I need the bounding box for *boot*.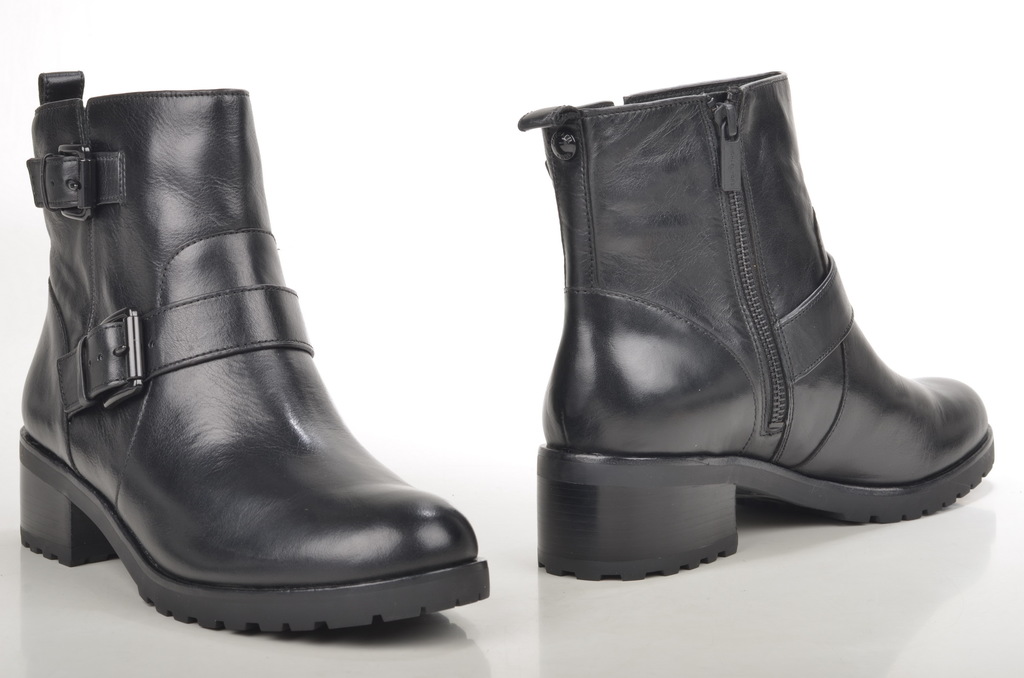
Here it is: {"x1": 17, "y1": 70, "x2": 485, "y2": 634}.
